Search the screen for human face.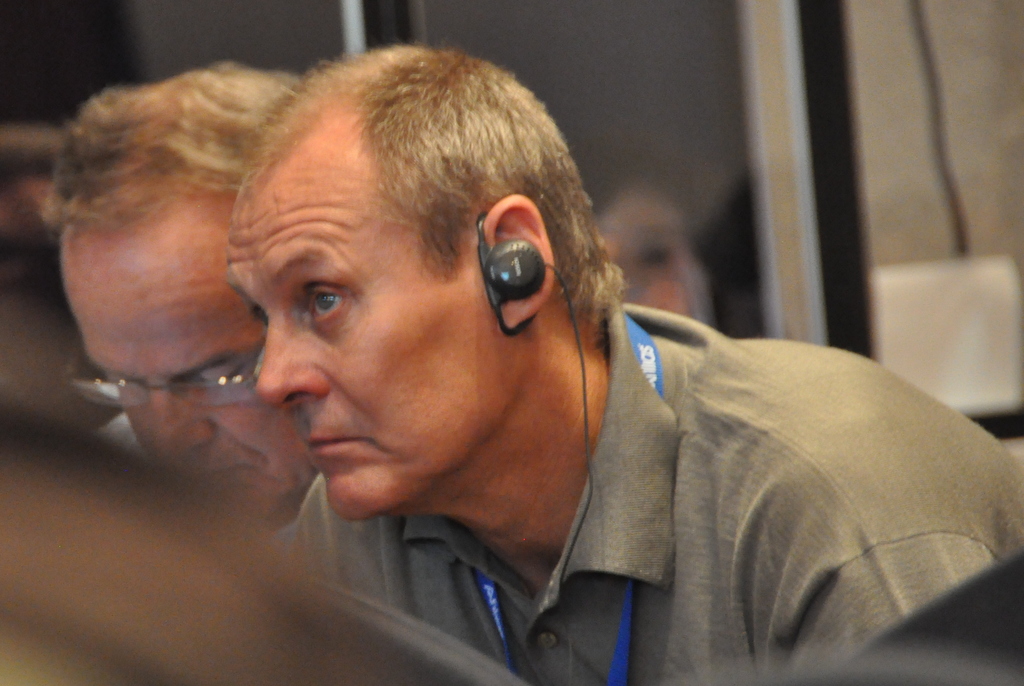
Found at BBox(250, 173, 499, 528).
